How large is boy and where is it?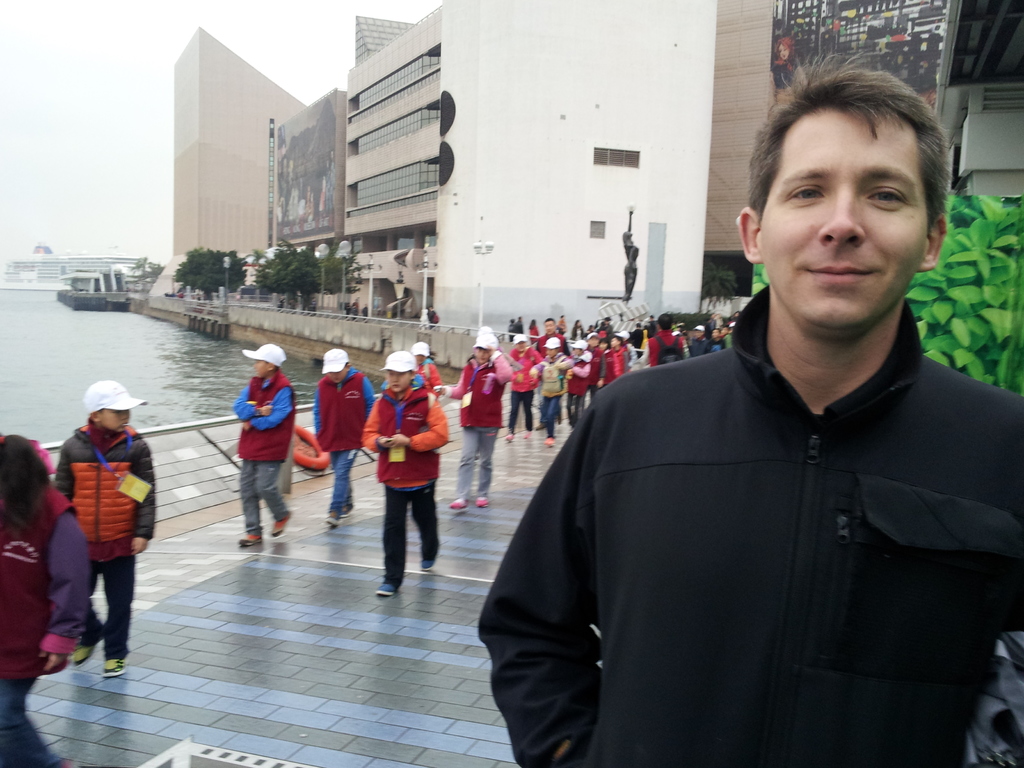
Bounding box: l=523, t=336, r=571, b=443.
